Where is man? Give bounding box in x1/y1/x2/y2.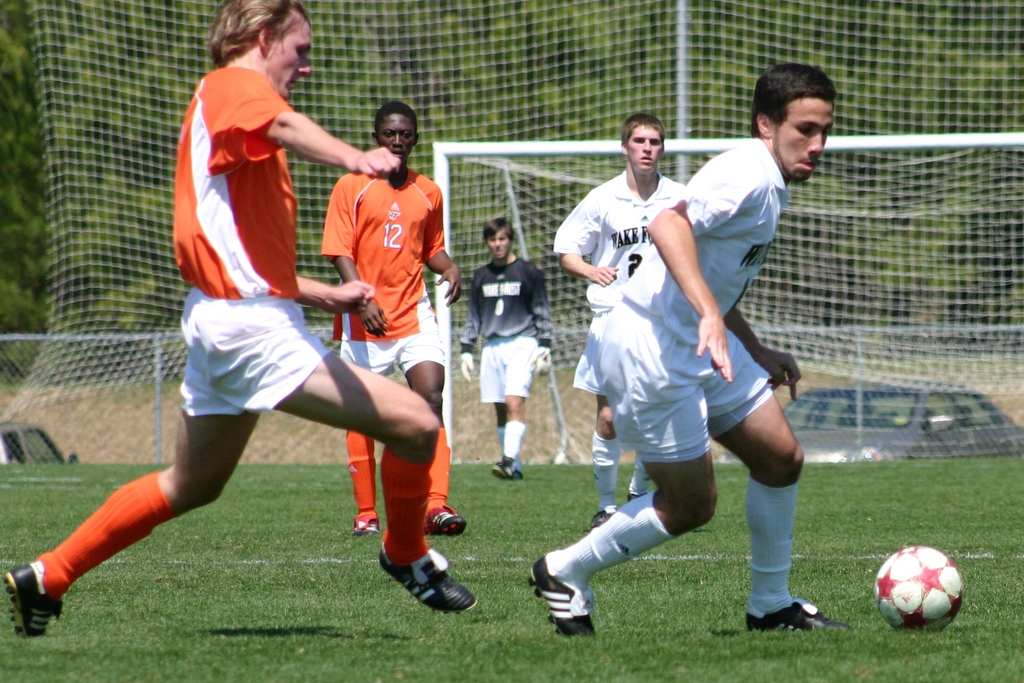
552/105/699/534.
